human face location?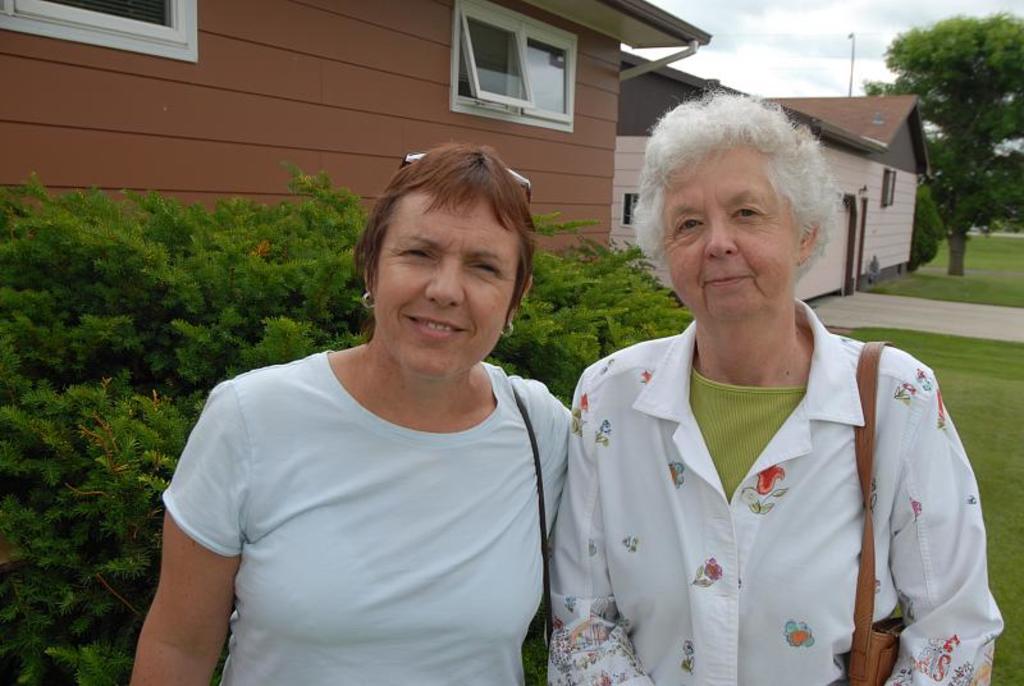
crop(374, 200, 517, 379)
